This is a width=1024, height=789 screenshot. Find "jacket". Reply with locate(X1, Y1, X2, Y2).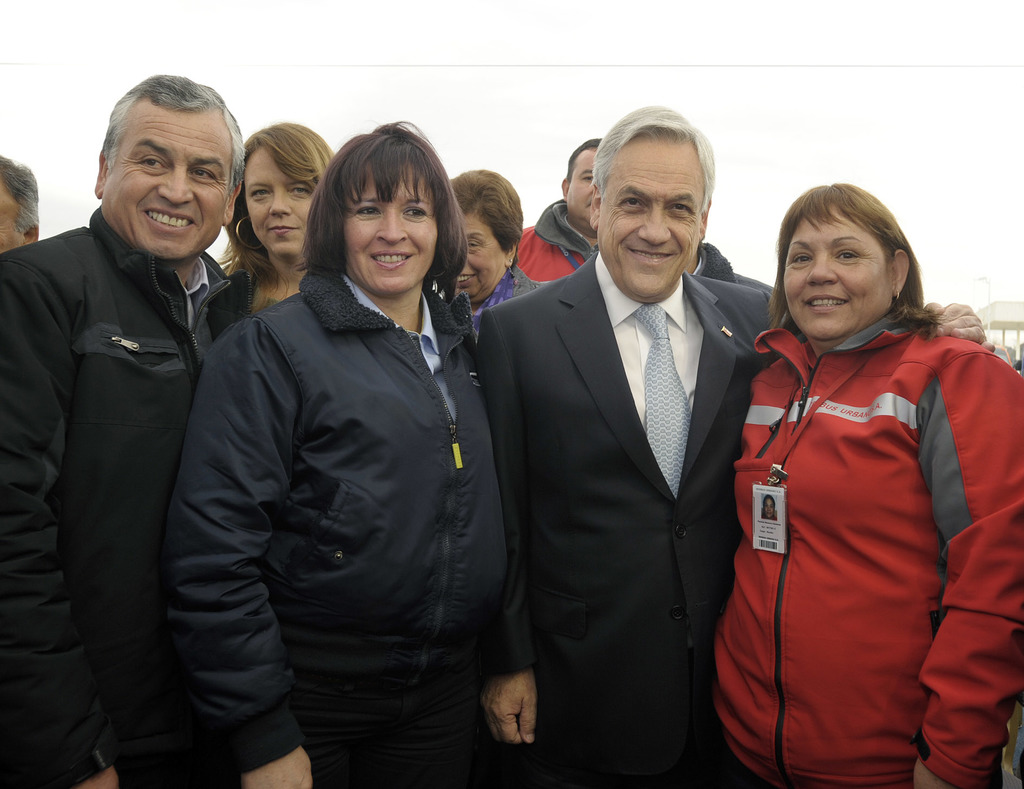
locate(706, 238, 1010, 747).
